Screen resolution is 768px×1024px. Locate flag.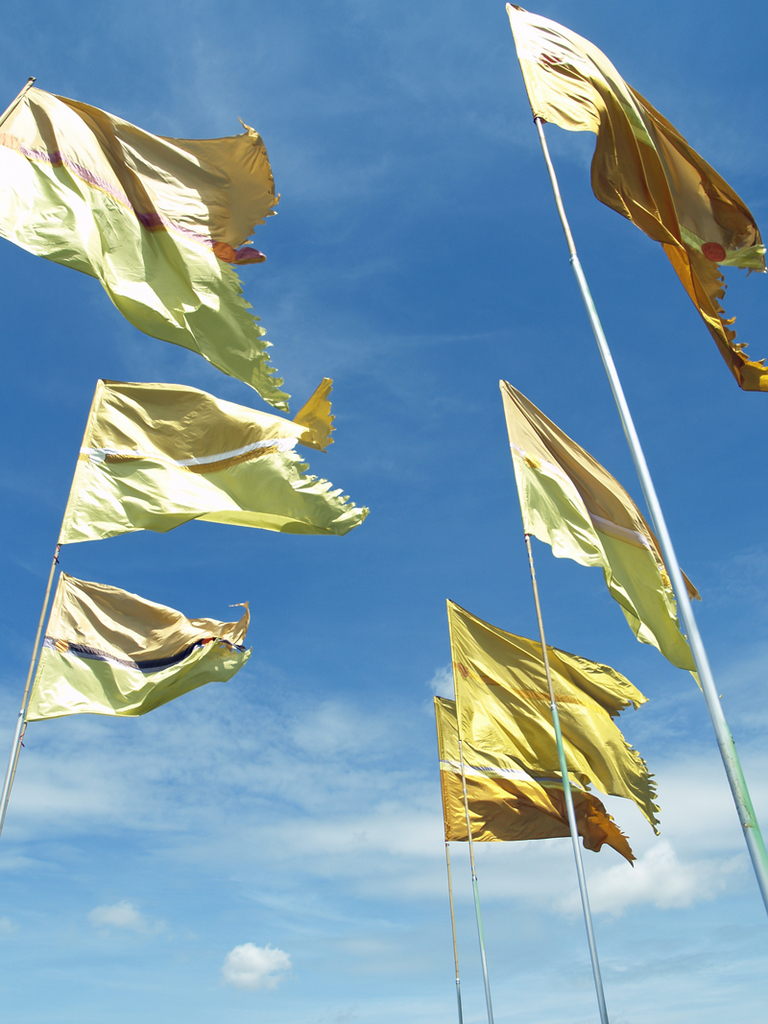
(492,374,709,675).
